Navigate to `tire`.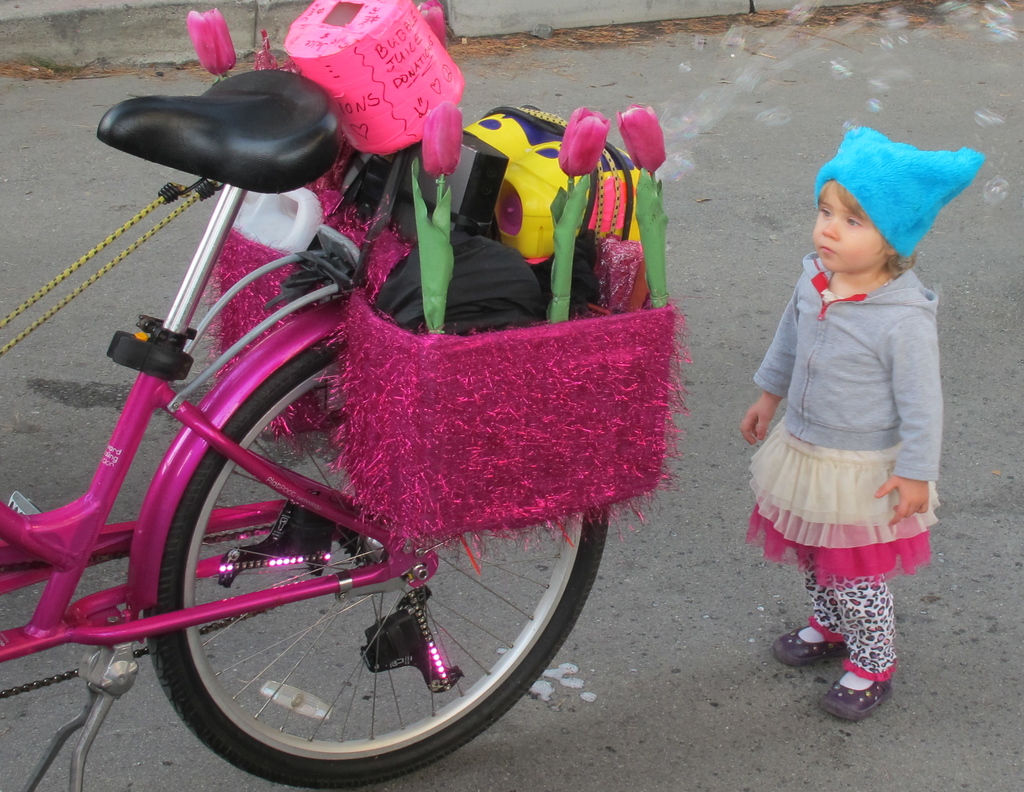
Navigation target: x1=134 y1=332 x2=608 y2=791.
